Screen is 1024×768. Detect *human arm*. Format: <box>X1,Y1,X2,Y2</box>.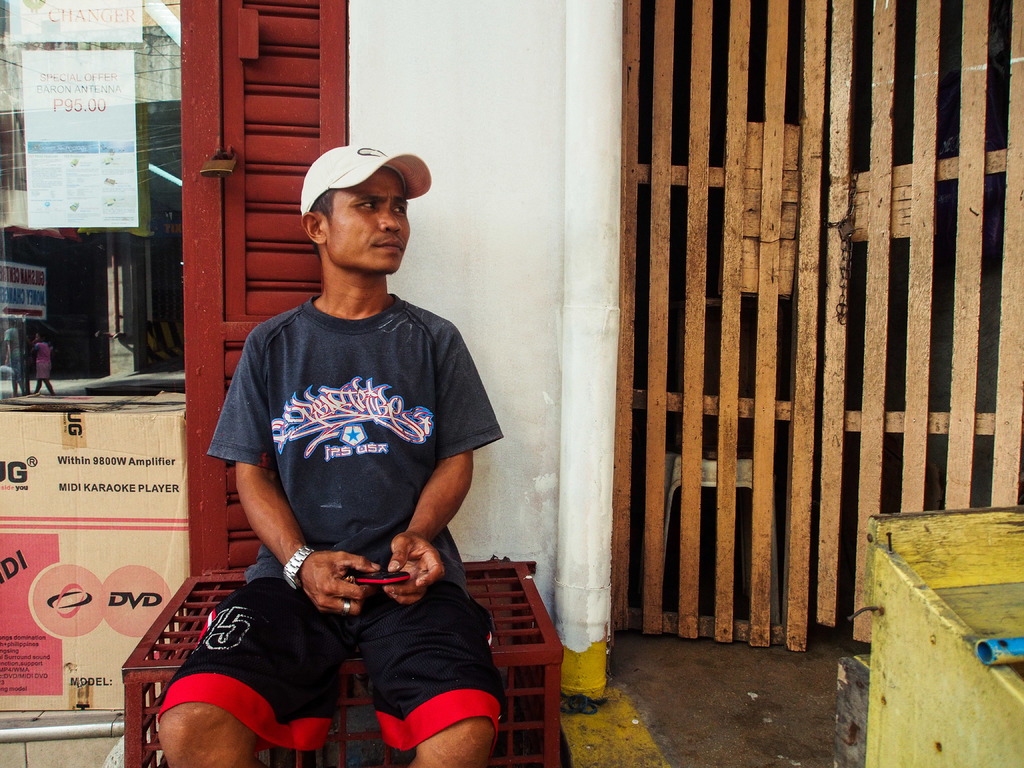
<box>237,343,377,617</box>.
